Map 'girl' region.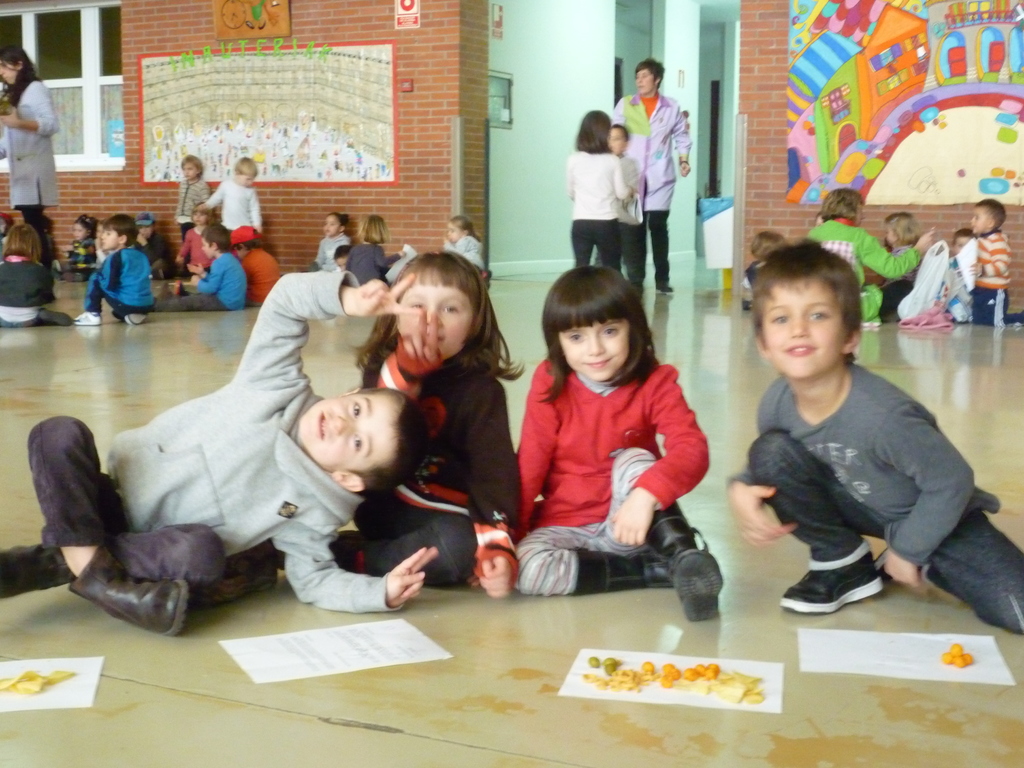
Mapped to 869, 206, 941, 317.
